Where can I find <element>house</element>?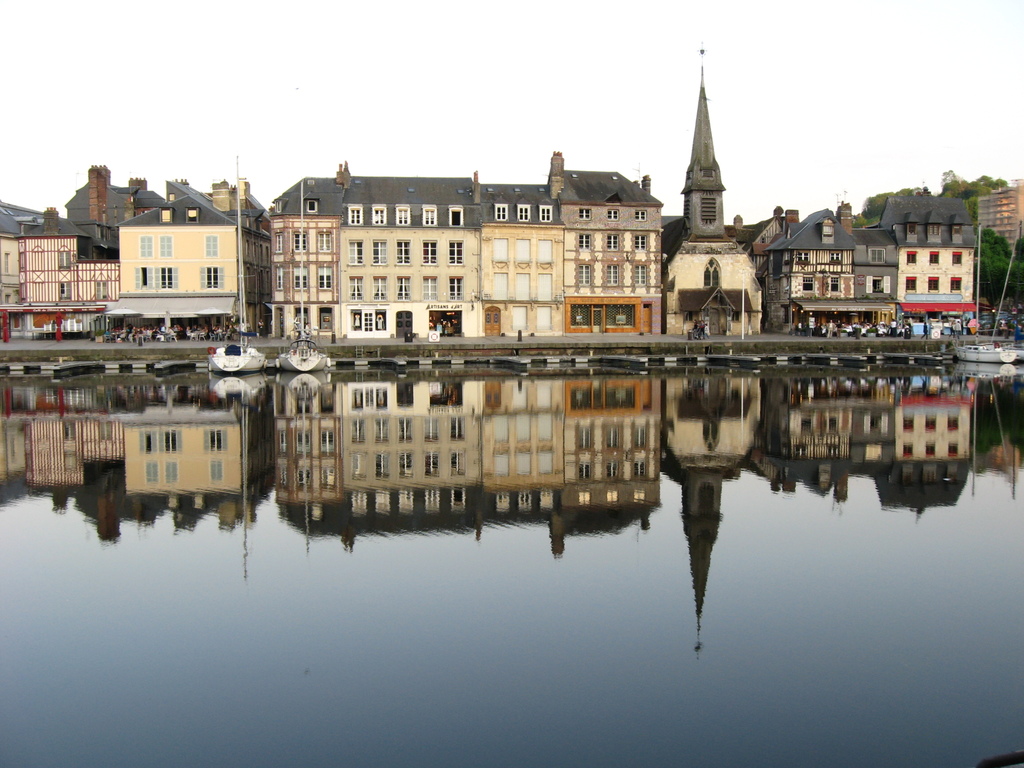
You can find it at 1 158 262 335.
